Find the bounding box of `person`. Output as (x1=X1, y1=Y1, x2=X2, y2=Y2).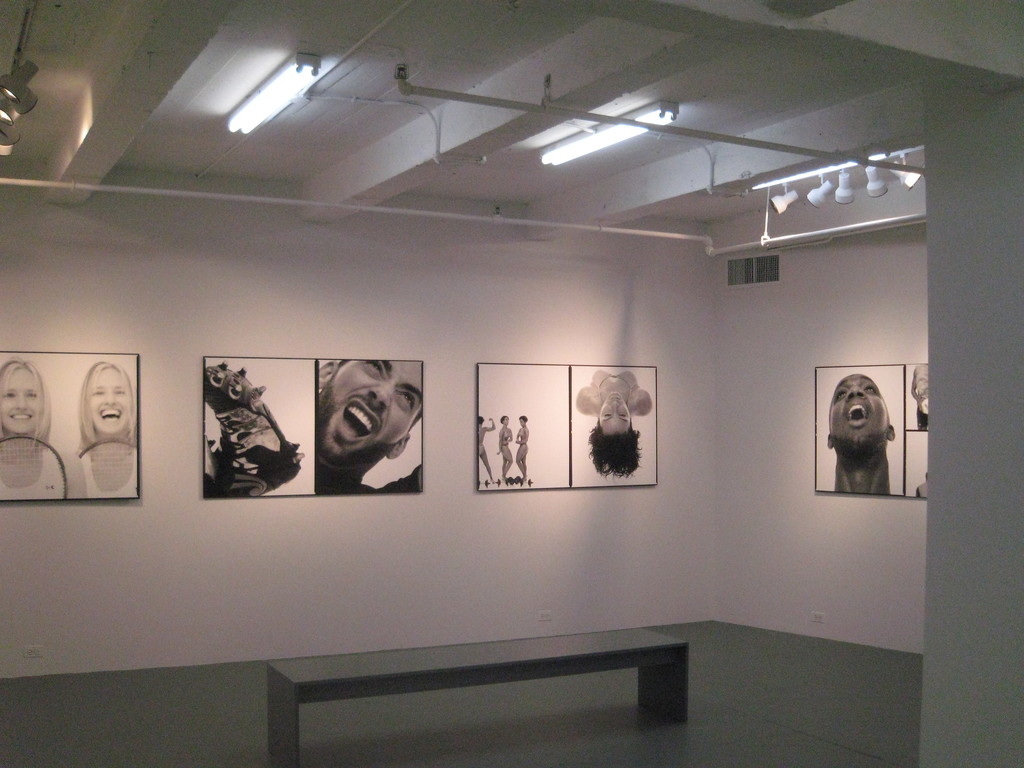
(x1=479, y1=415, x2=494, y2=480).
